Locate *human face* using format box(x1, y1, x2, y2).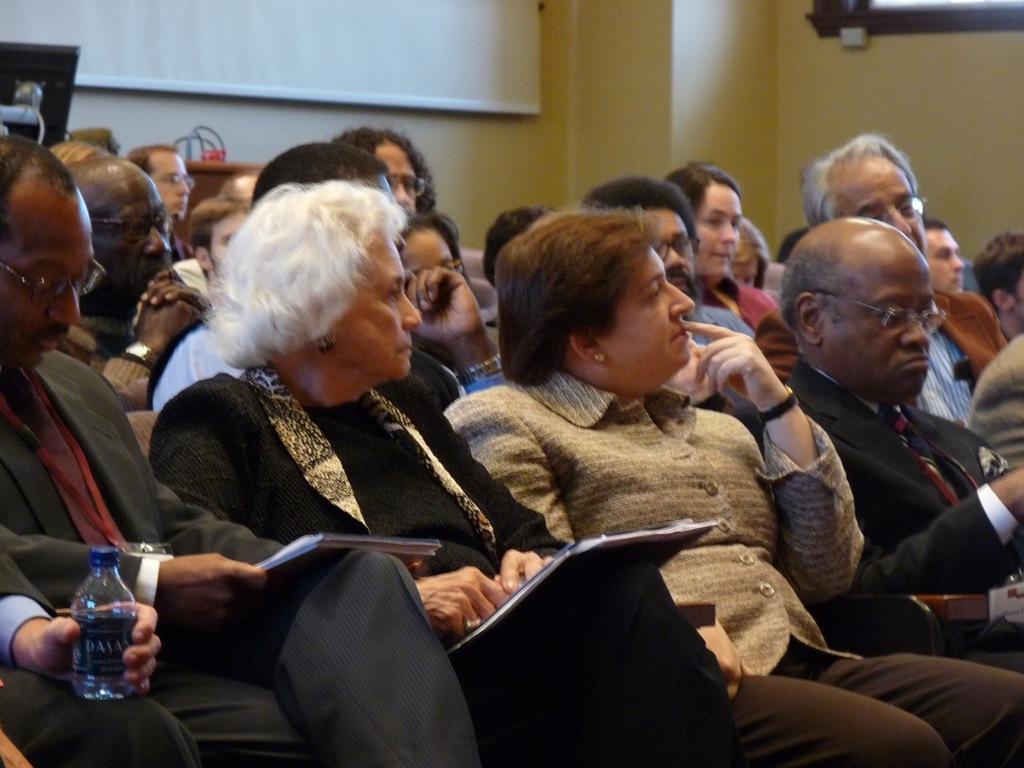
box(370, 140, 420, 214).
